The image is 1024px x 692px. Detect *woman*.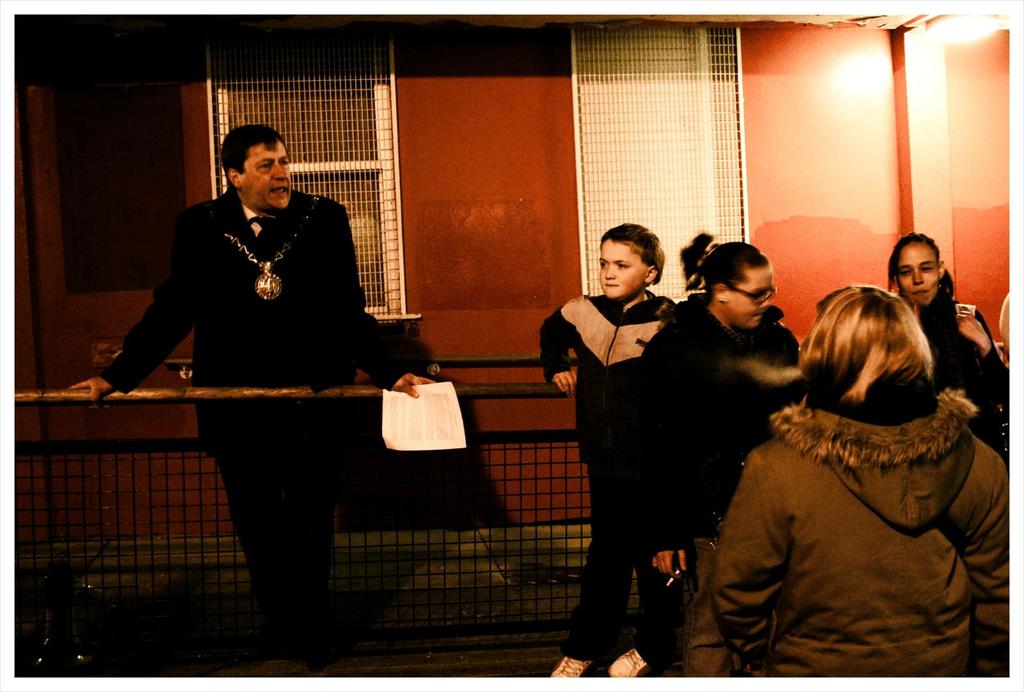
Detection: <box>630,232,815,597</box>.
